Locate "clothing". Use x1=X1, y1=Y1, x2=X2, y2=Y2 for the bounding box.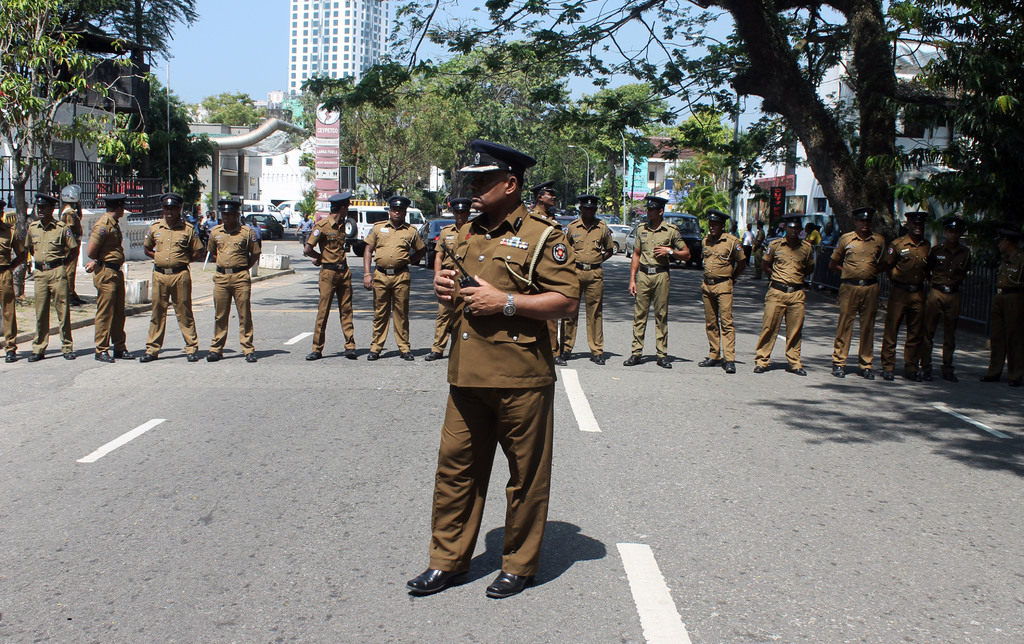
x1=0, y1=222, x2=25, y2=344.
